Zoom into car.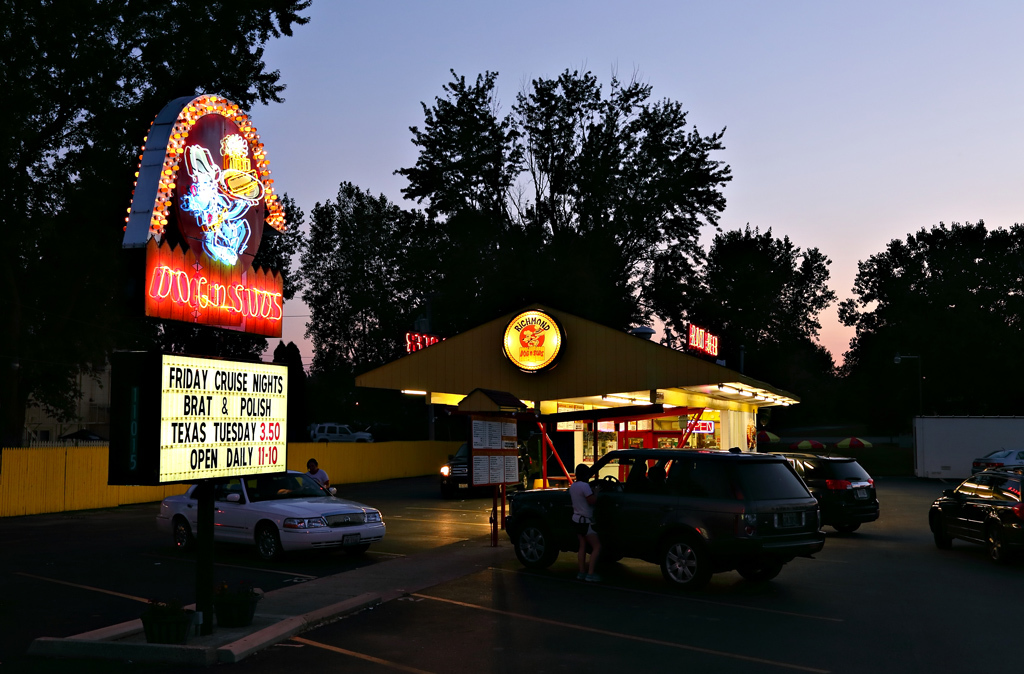
Zoom target: {"left": 926, "top": 443, "right": 1023, "bottom": 571}.
